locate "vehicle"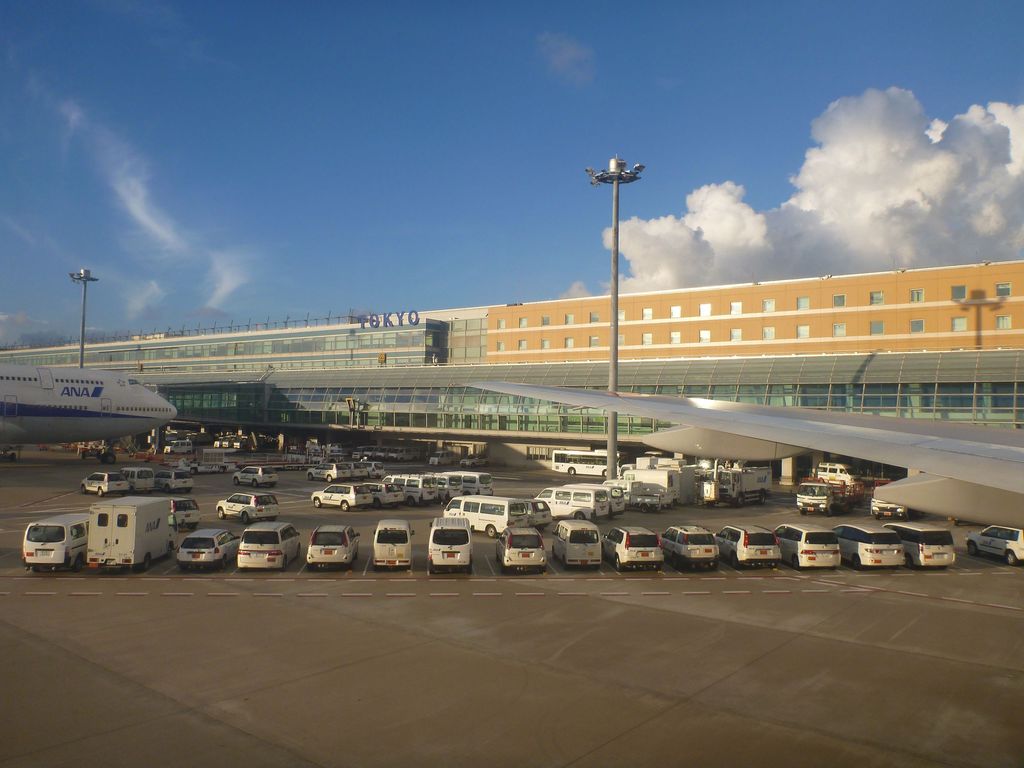
x1=660 y1=517 x2=727 y2=572
